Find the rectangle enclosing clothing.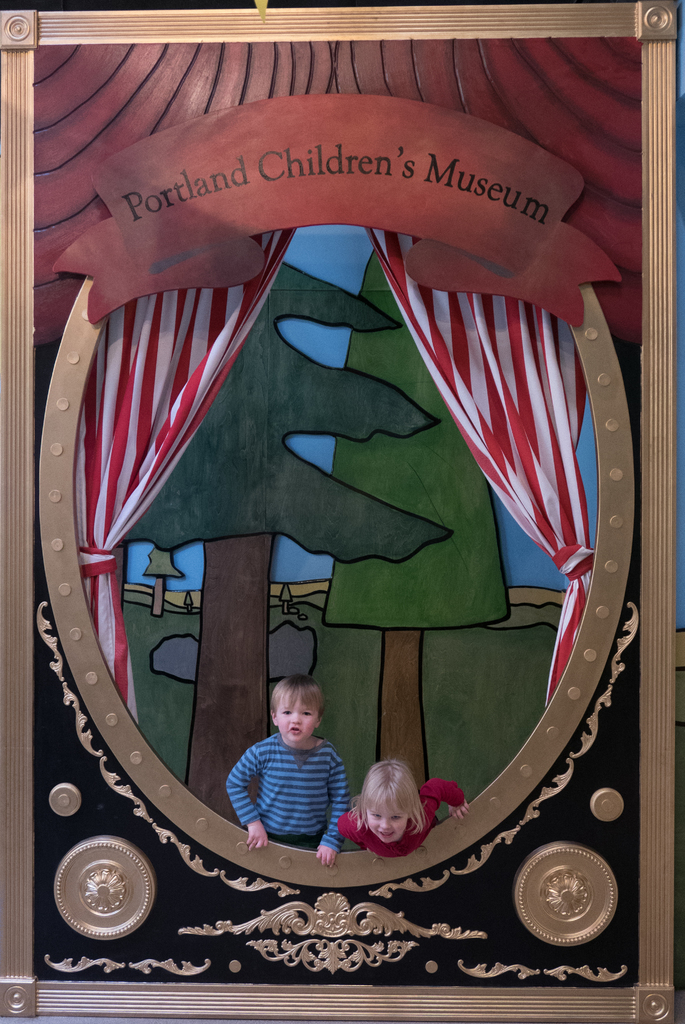
bbox=[234, 712, 357, 855].
